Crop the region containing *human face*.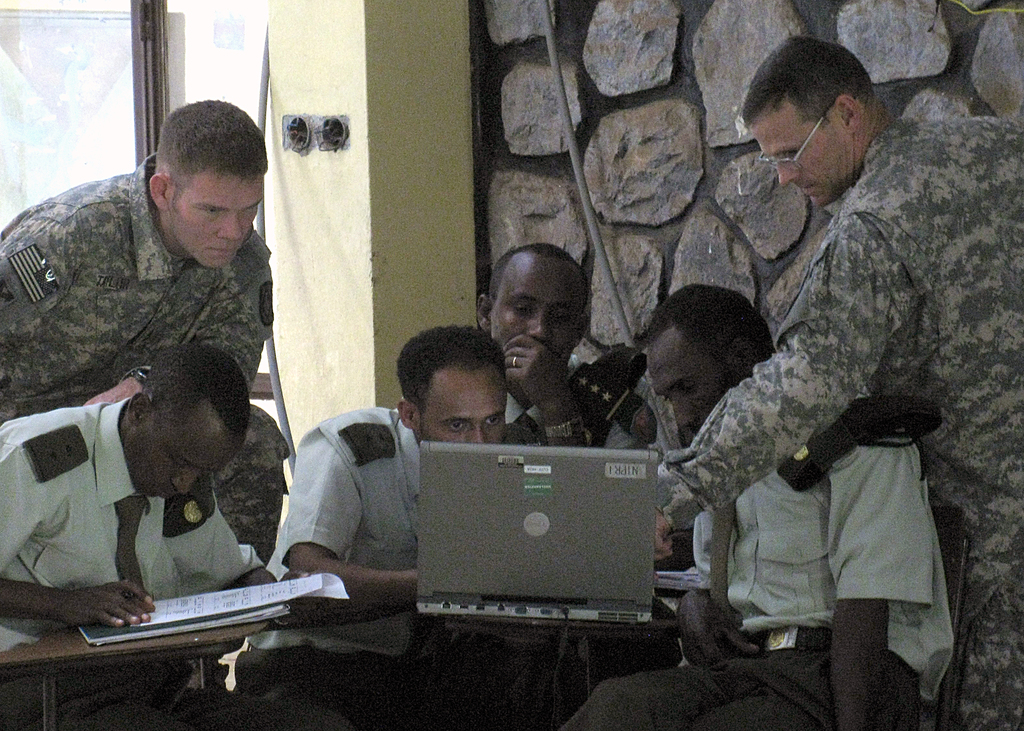
Crop region: select_region(417, 367, 511, 442).
